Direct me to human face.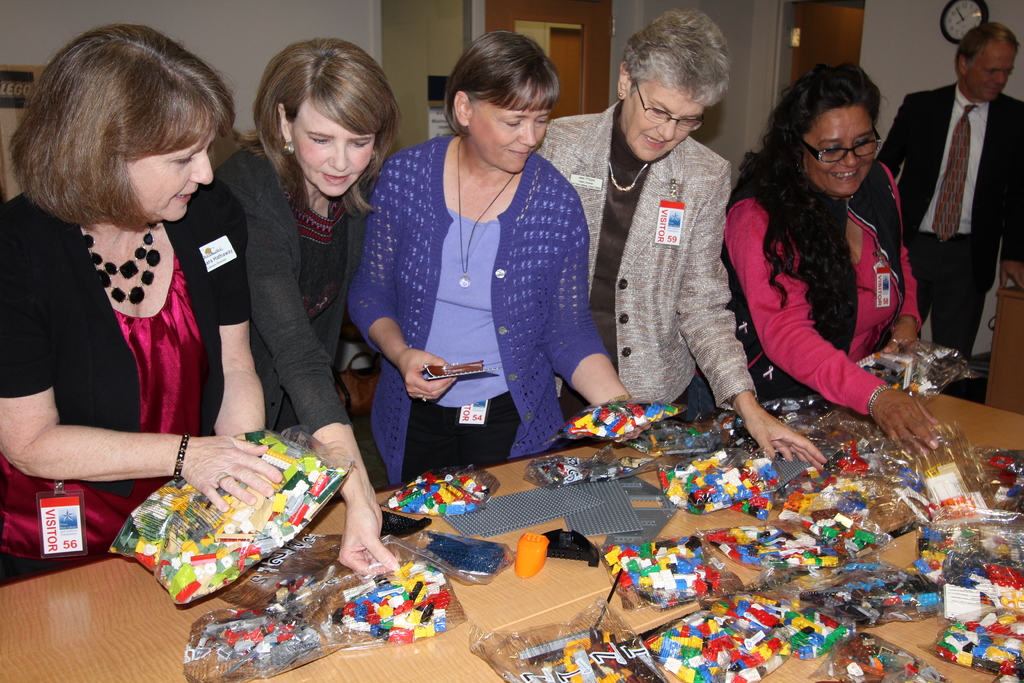
Direction: 798, 101, 881, 195.
